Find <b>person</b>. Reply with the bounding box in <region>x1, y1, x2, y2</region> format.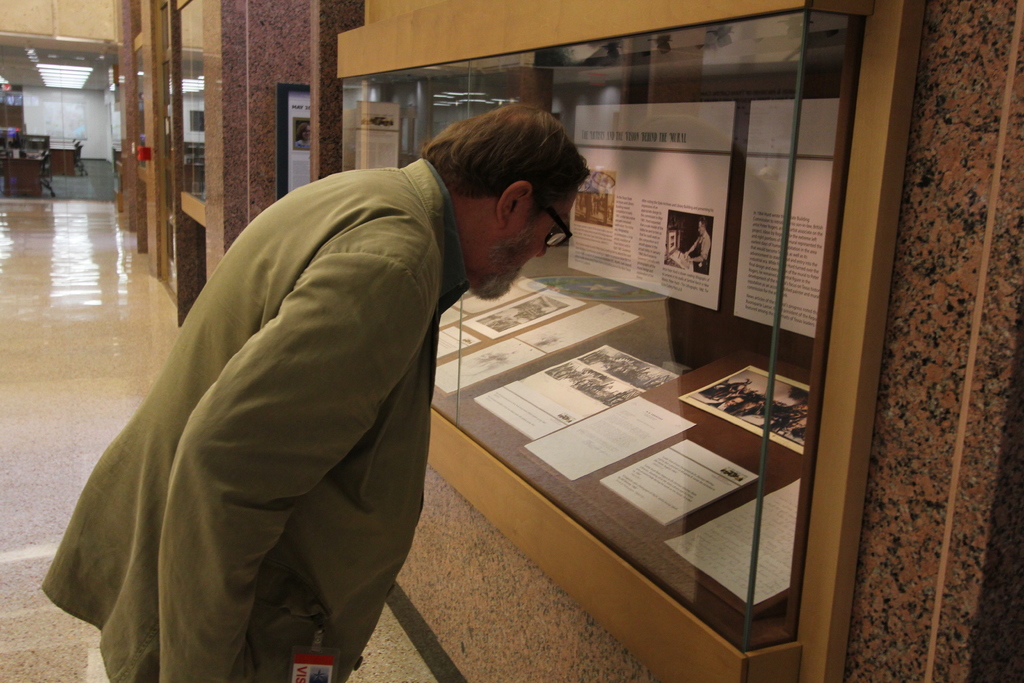
<region>56, 104, 536, 639</region>.
